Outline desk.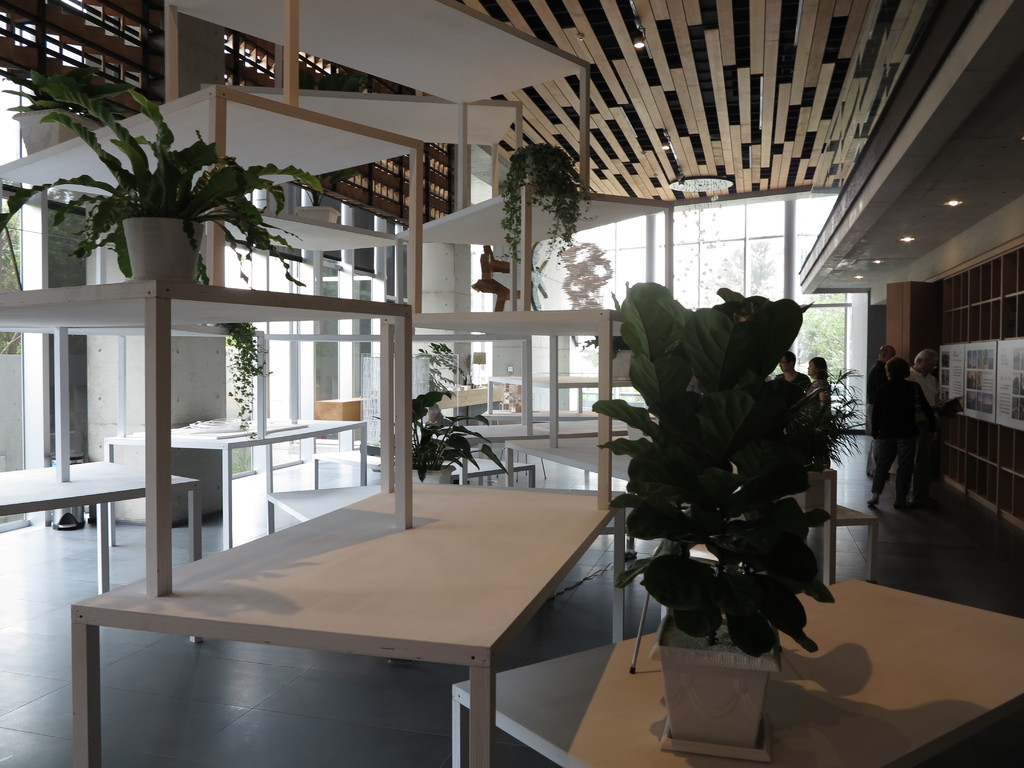
Outline: Rect(42, 464, 611, 758).
